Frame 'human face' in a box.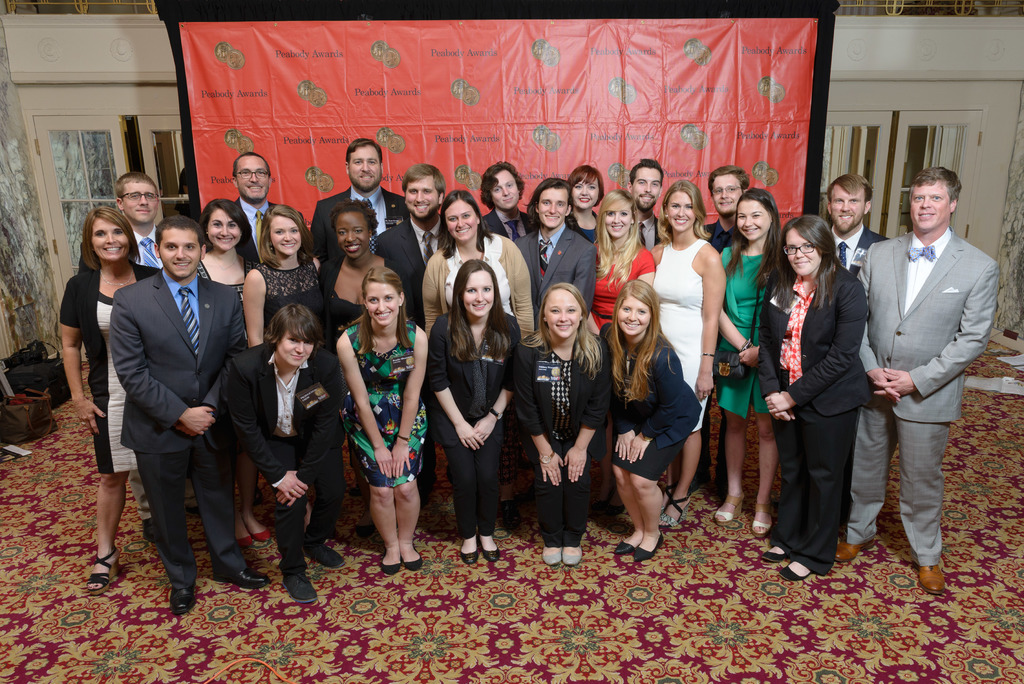
[left=276, top=330, right=317, bottom=366].
